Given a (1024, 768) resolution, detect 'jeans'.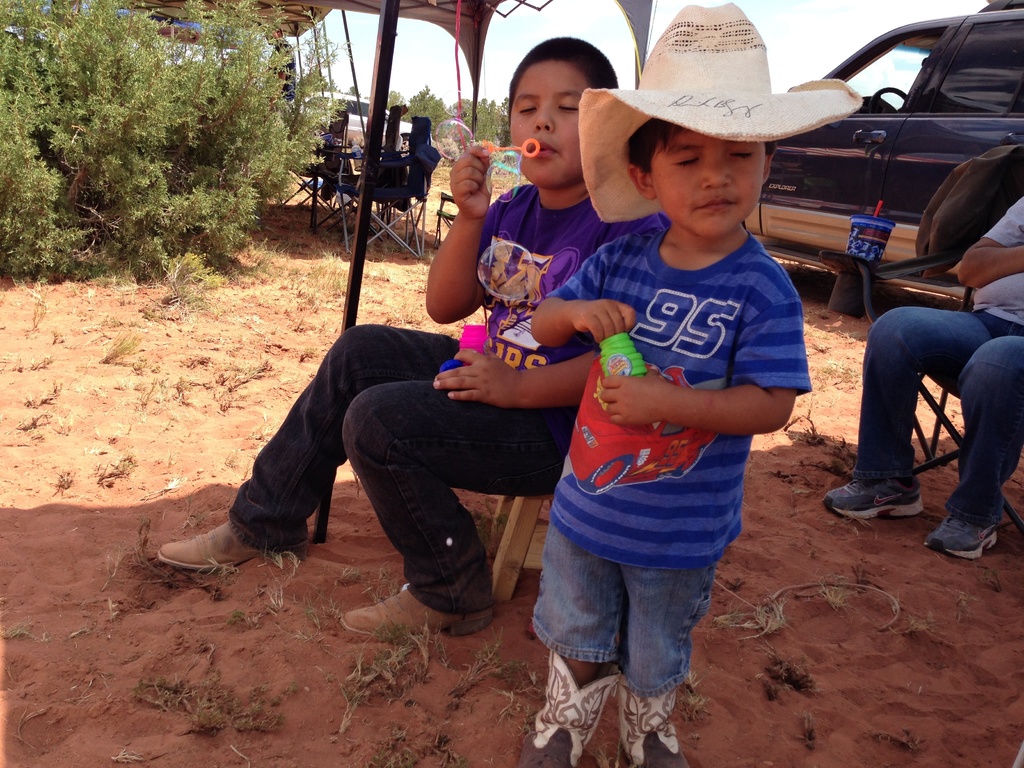
(237, 324, 577, 606).
